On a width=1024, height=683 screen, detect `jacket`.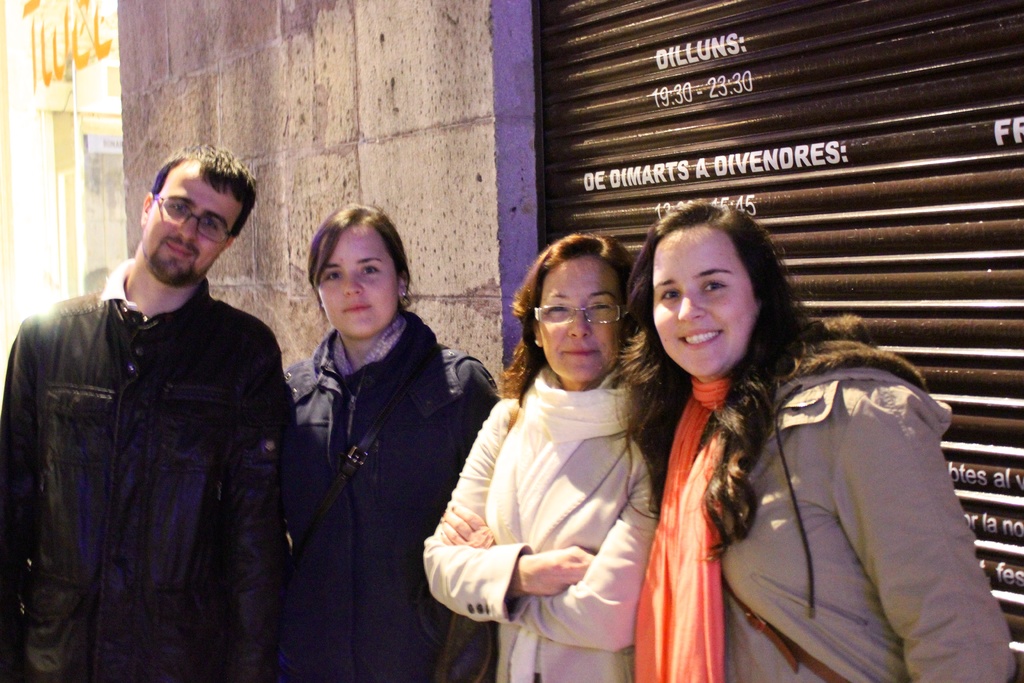
720/312/1020/682.
